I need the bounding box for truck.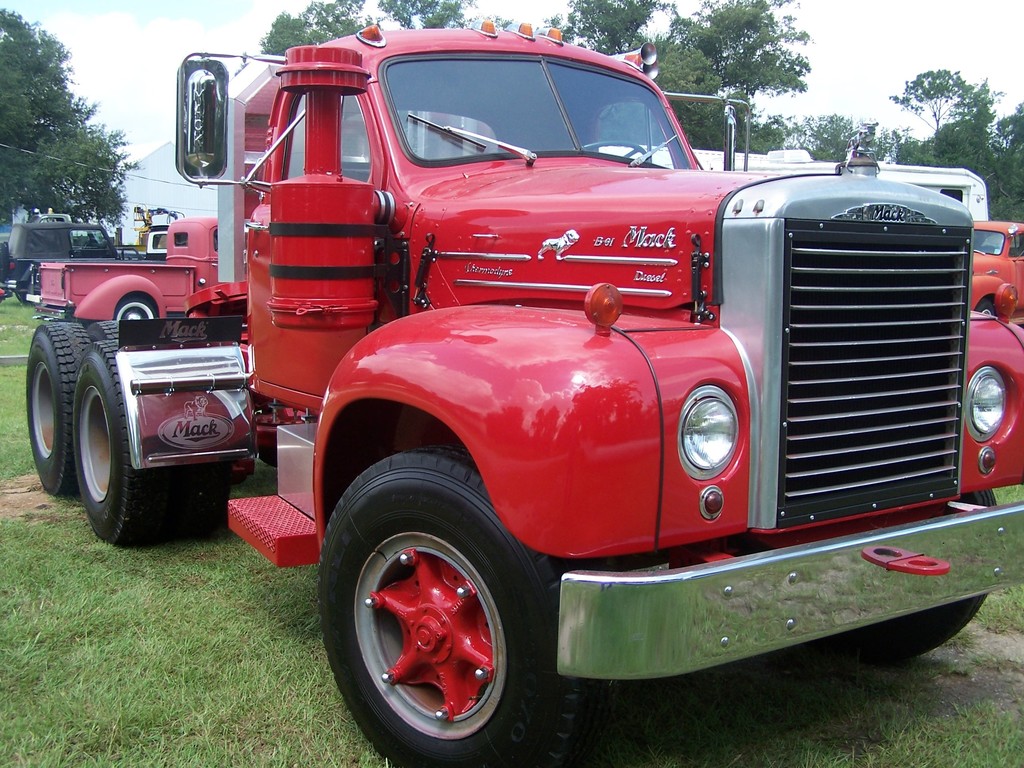
Here it is: (x1=969, y1=209, x2=1023, y2=324).
